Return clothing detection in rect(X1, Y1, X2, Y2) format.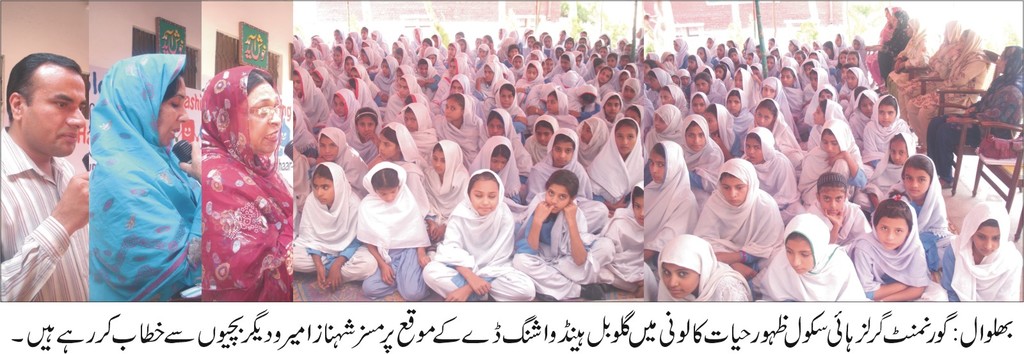
rect(858, 92, 912, 165).
